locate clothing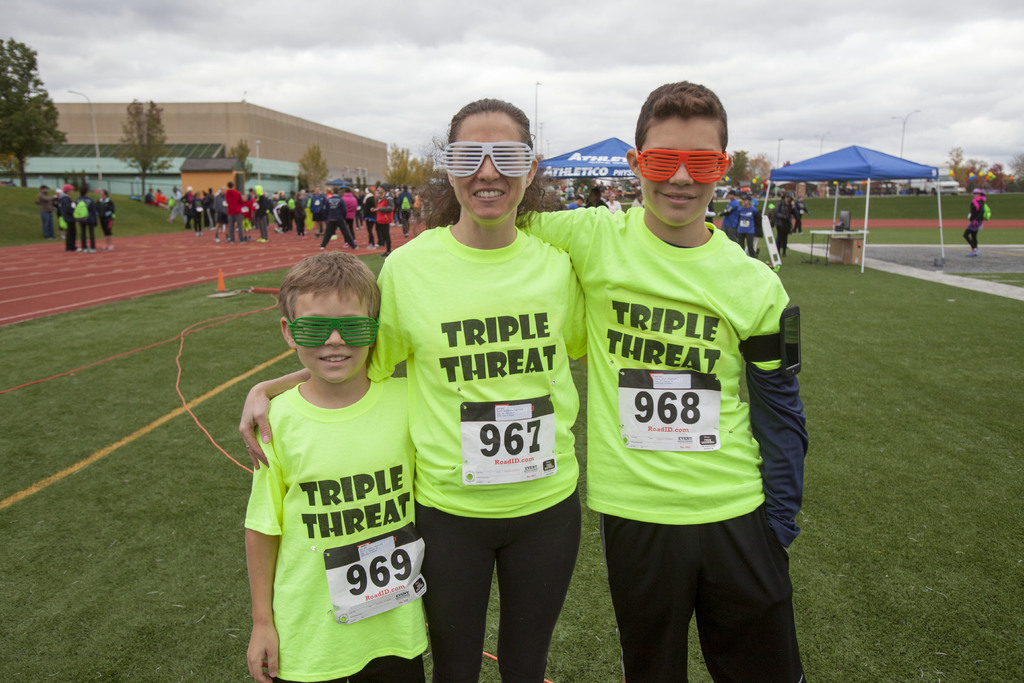
region(509, 201, 806, 682)
